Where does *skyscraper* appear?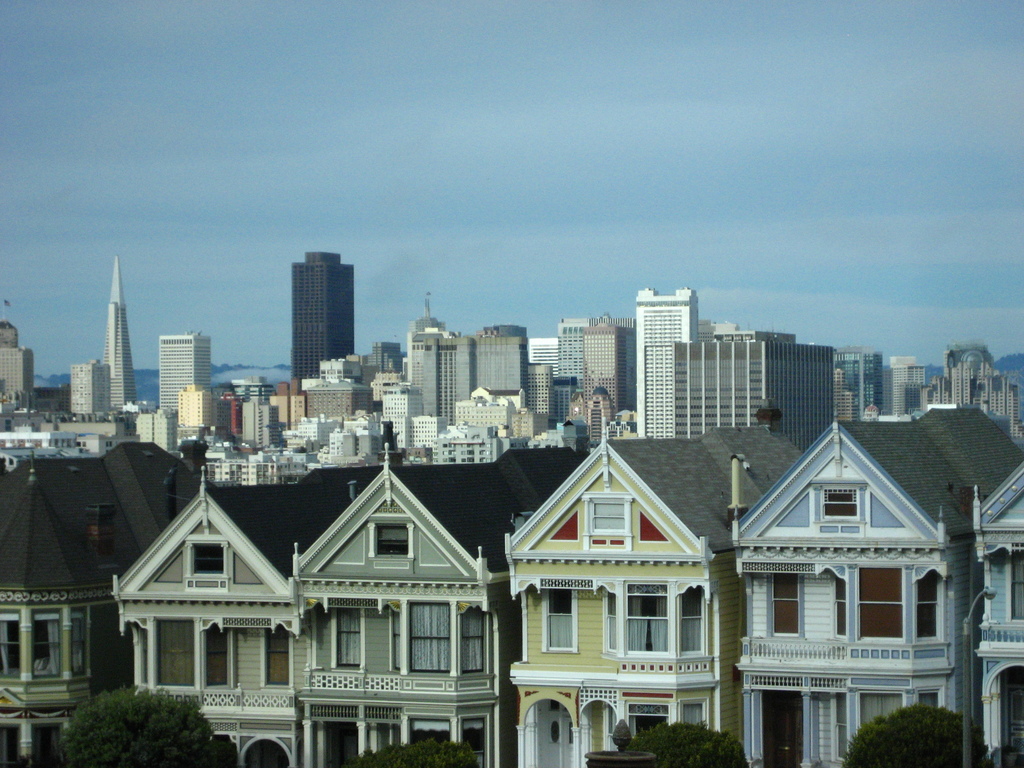
Appears at [103, 257, 133, 410].
